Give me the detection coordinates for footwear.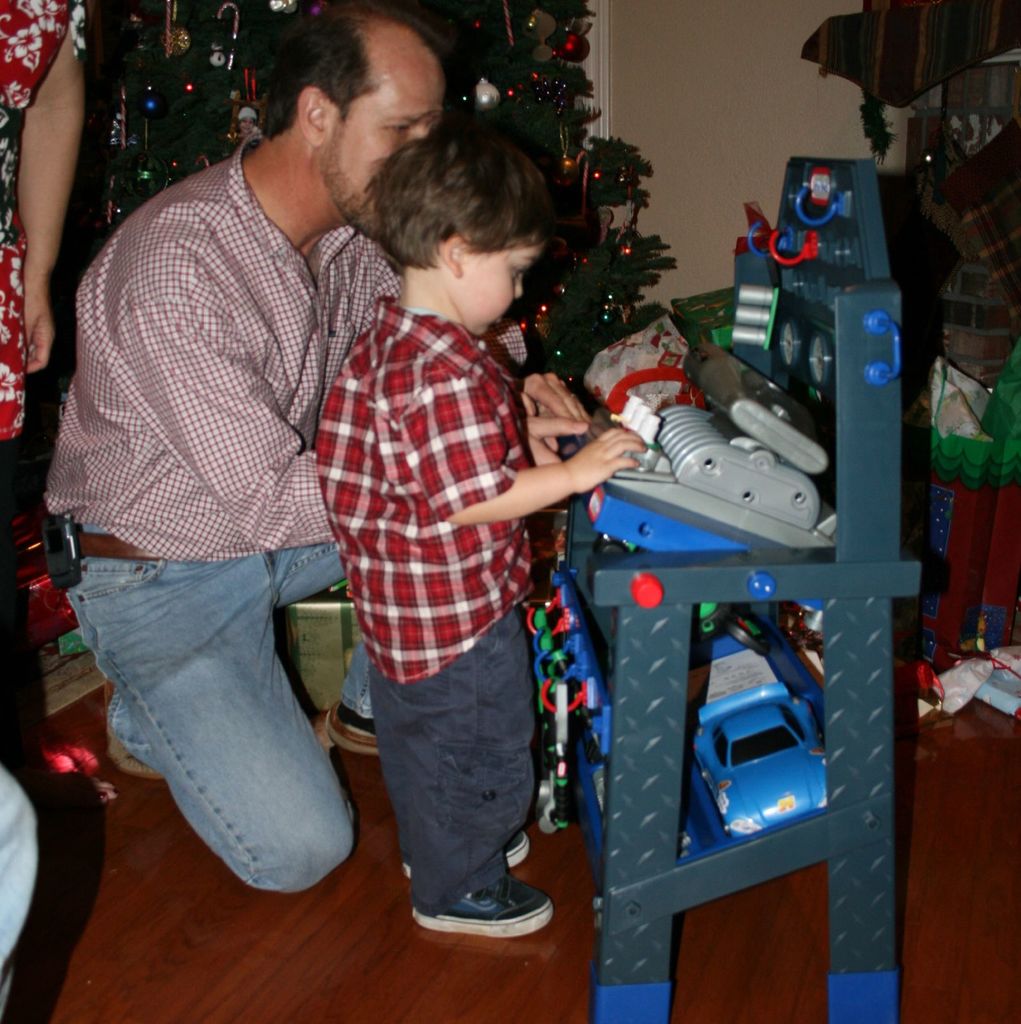
412 870 571 961.
